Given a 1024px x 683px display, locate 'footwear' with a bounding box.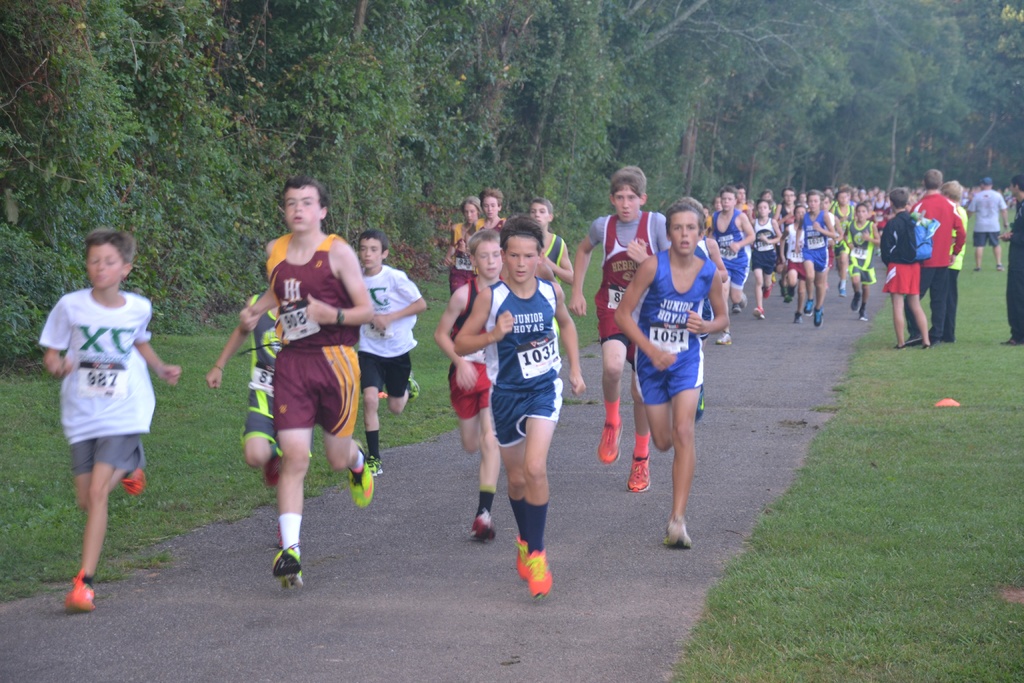
Located: {"x1": 530, "y1": 552, "x2": 550, "y2": 600}.
